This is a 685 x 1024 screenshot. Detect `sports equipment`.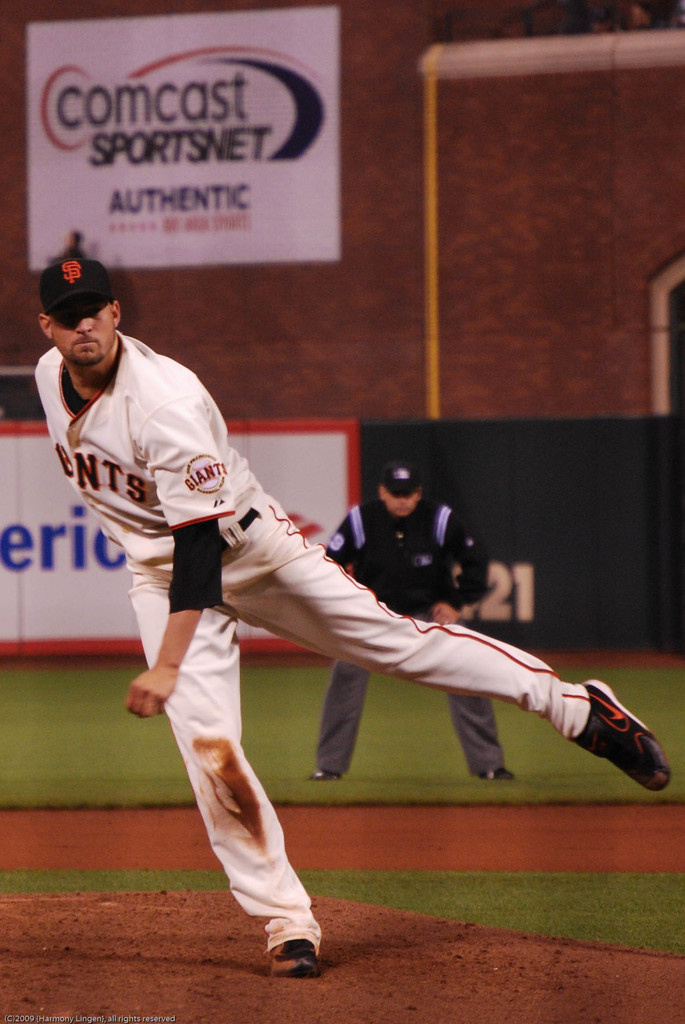
l=571, t=670, r=667, b=792.
